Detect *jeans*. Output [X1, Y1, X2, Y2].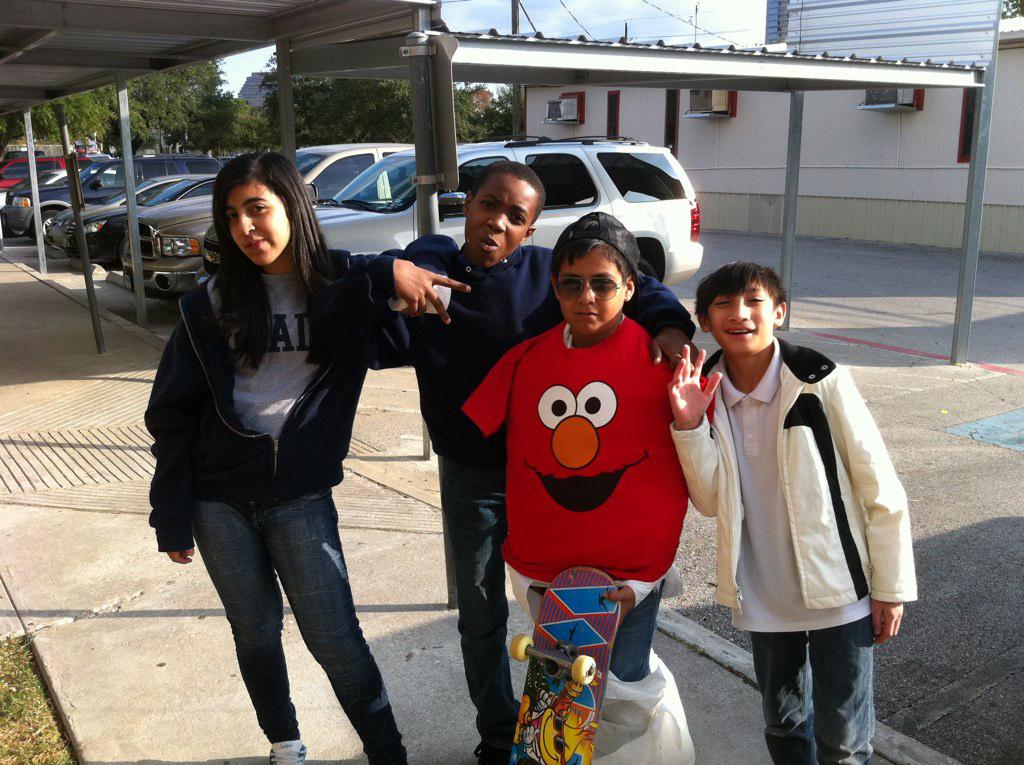
[607, 582, 659, 675].
